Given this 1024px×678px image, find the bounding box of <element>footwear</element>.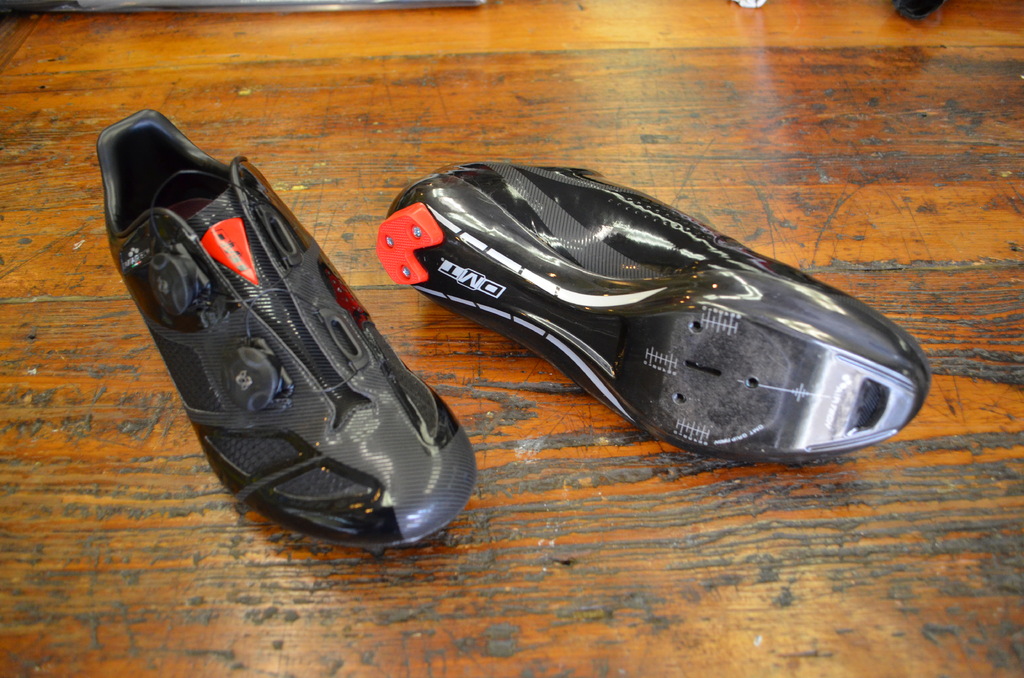
detection(403, 164, 924, 464).
